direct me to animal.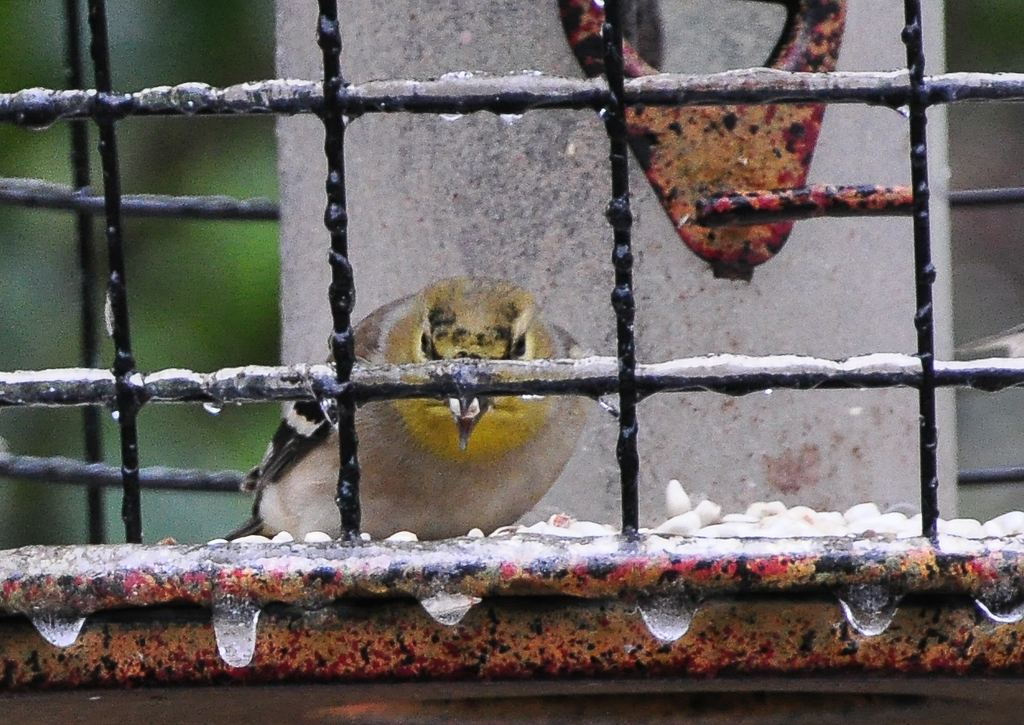
Direction: <region>251, 281, 609, 534</region>.
